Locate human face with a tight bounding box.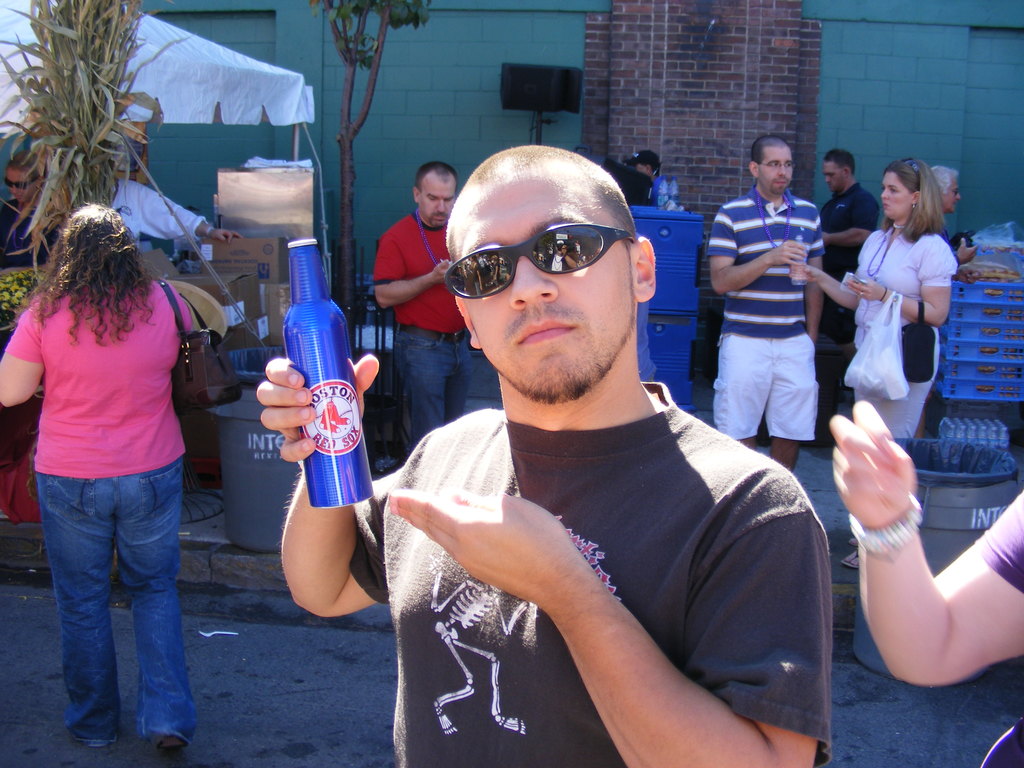
BBox(452, 168, 637, 404).
